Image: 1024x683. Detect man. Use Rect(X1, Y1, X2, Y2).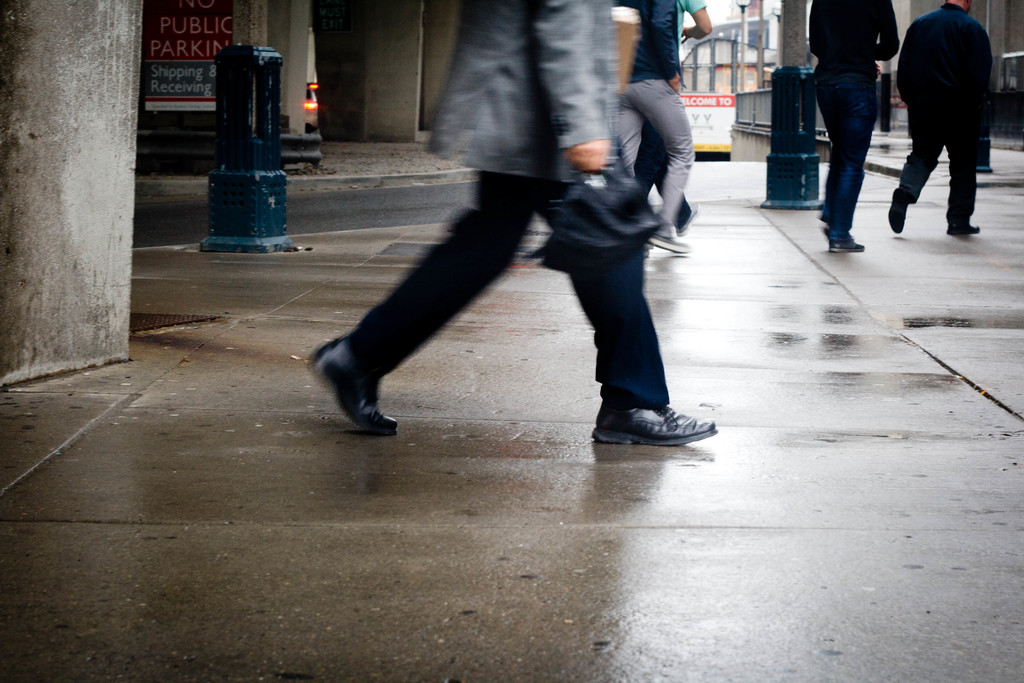
Rect(615, 0, 692, 266).
